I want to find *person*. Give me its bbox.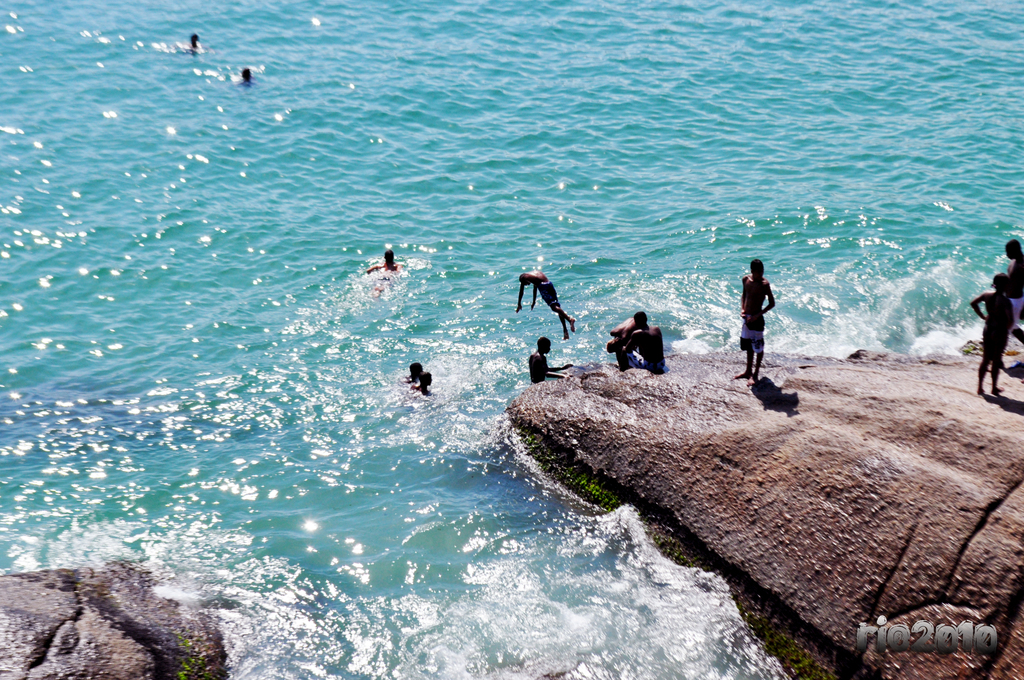
1005, 240, 1023, 346.
